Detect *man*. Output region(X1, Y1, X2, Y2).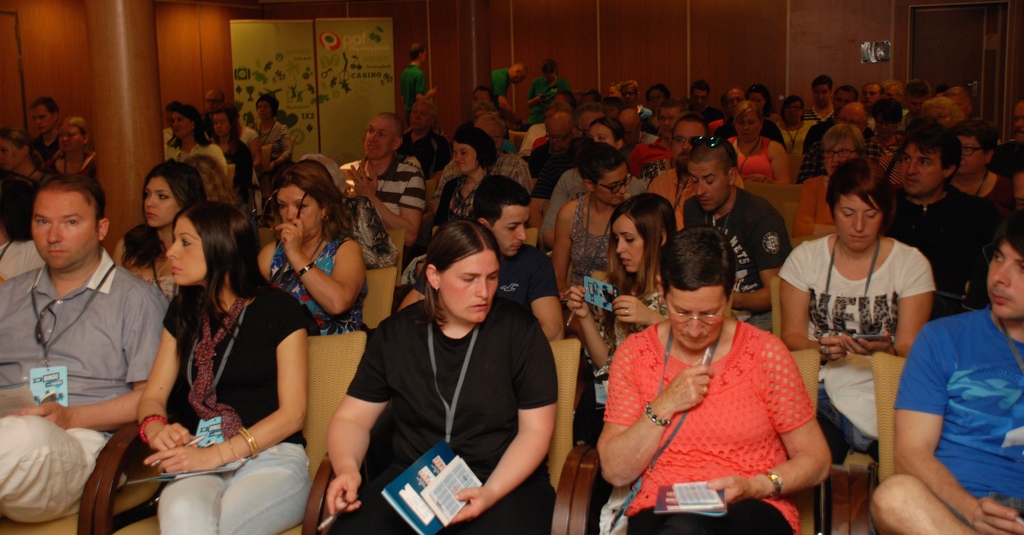
region(191, 89, 230, 143).
